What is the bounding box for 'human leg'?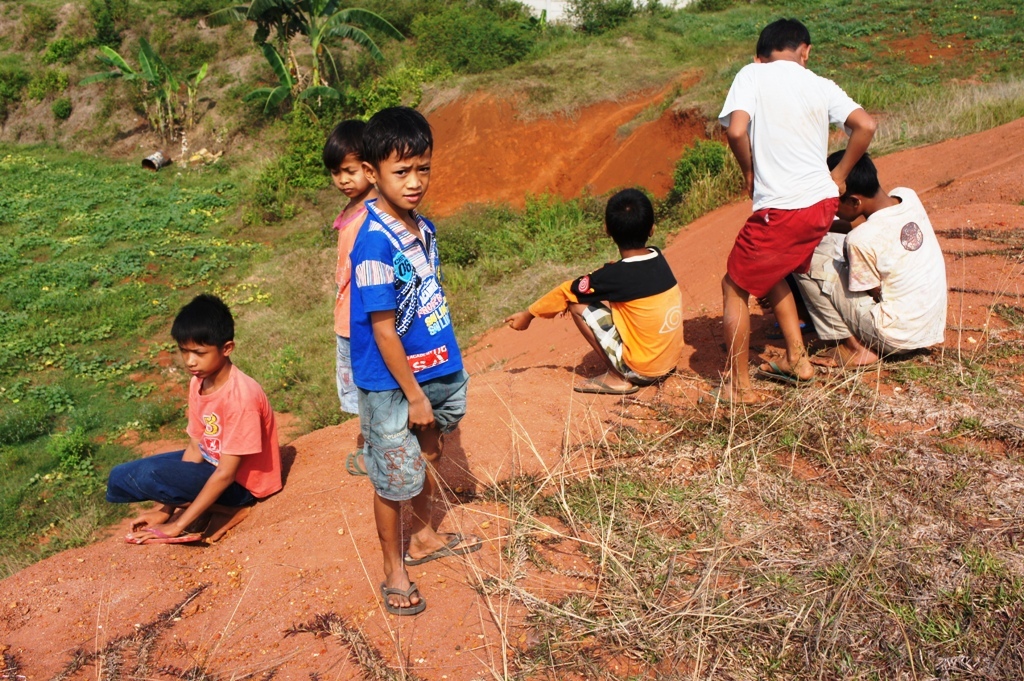
(792, 244, 908, 367).
